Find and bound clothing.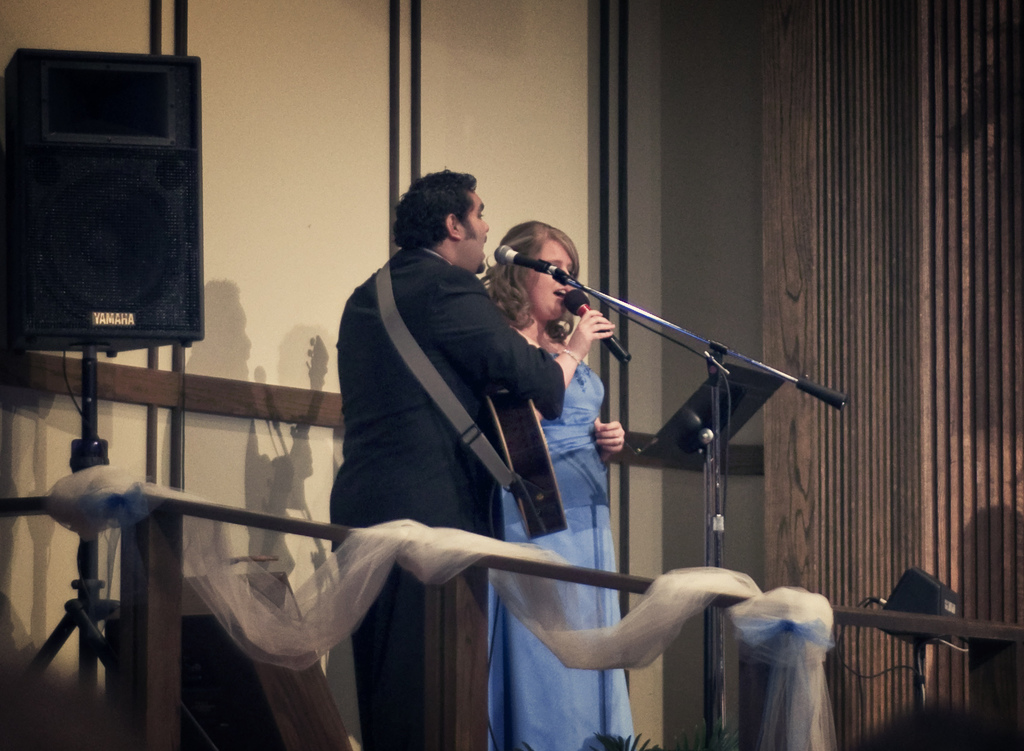
Bound: (left=301, top=207, right=611, bottom=715).
